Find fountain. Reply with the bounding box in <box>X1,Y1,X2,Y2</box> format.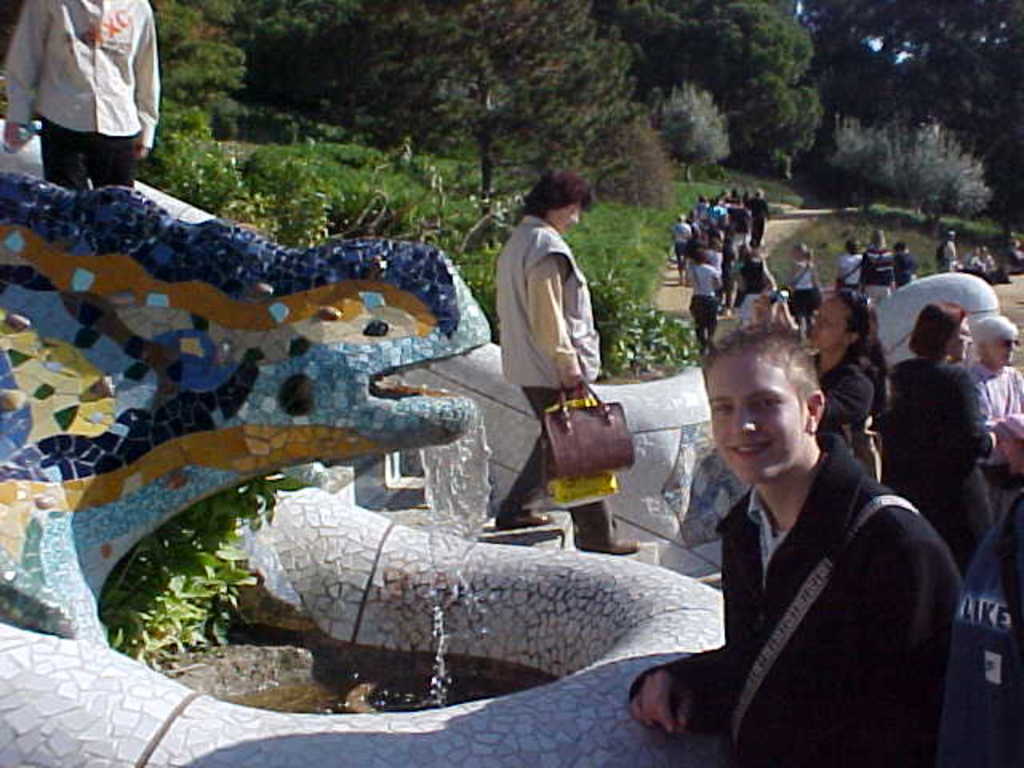
<box>0,171,730,766</box>.
